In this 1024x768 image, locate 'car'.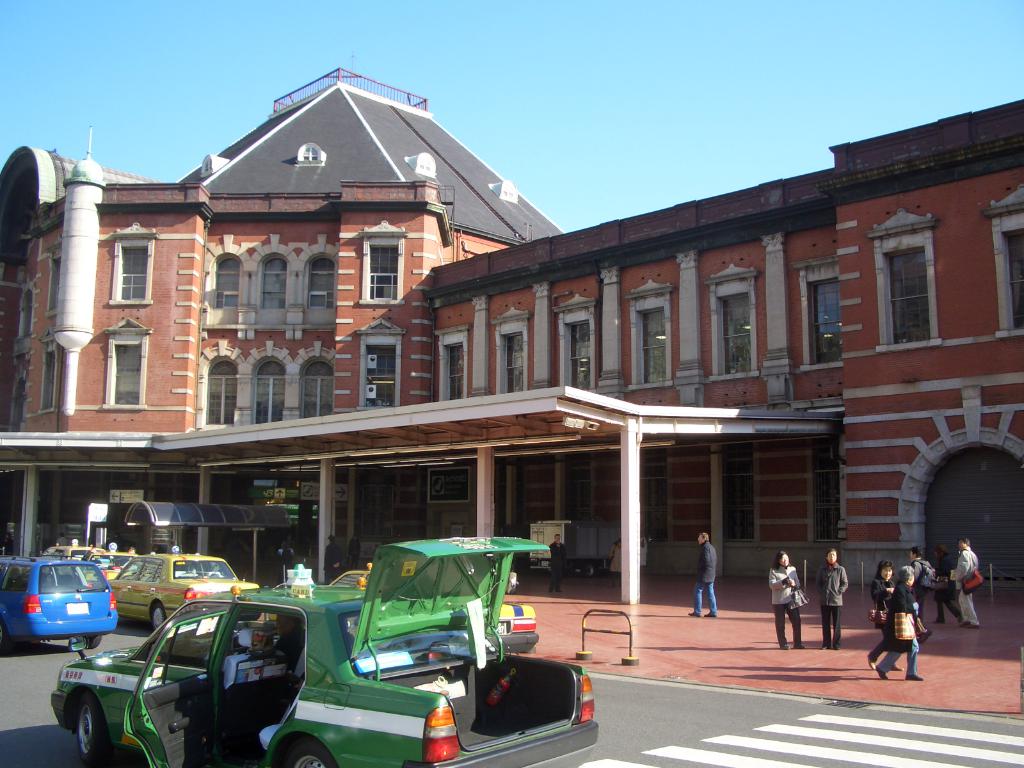
Bounding box: 104 549 260 632.
